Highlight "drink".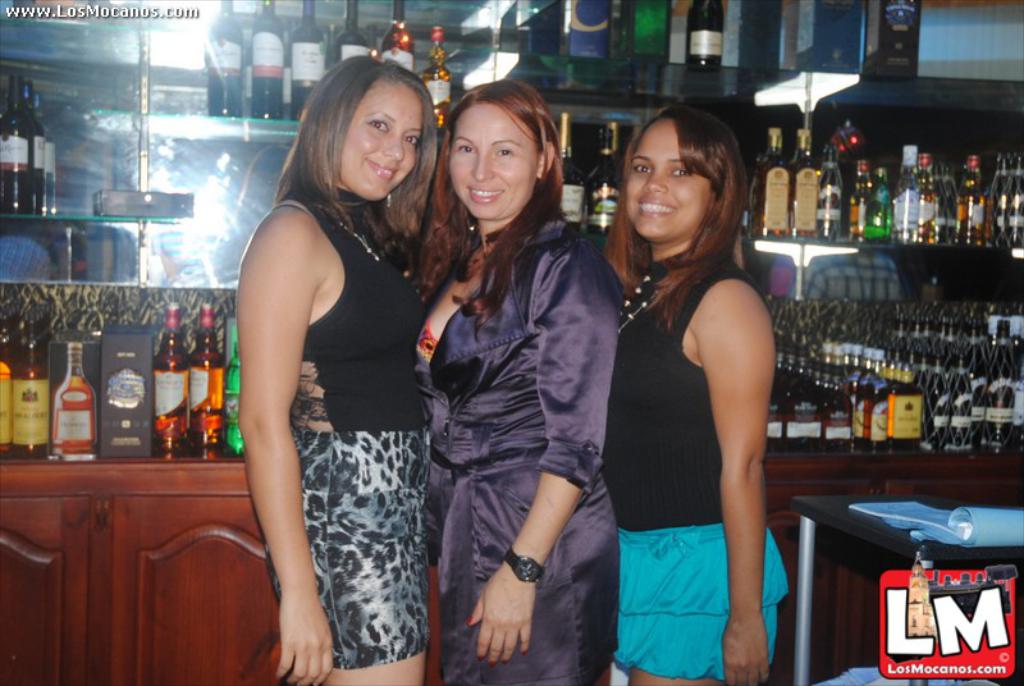
Highlighted region: {"left": 191, "top": 301, "right": 225, "bottom": 447}.
